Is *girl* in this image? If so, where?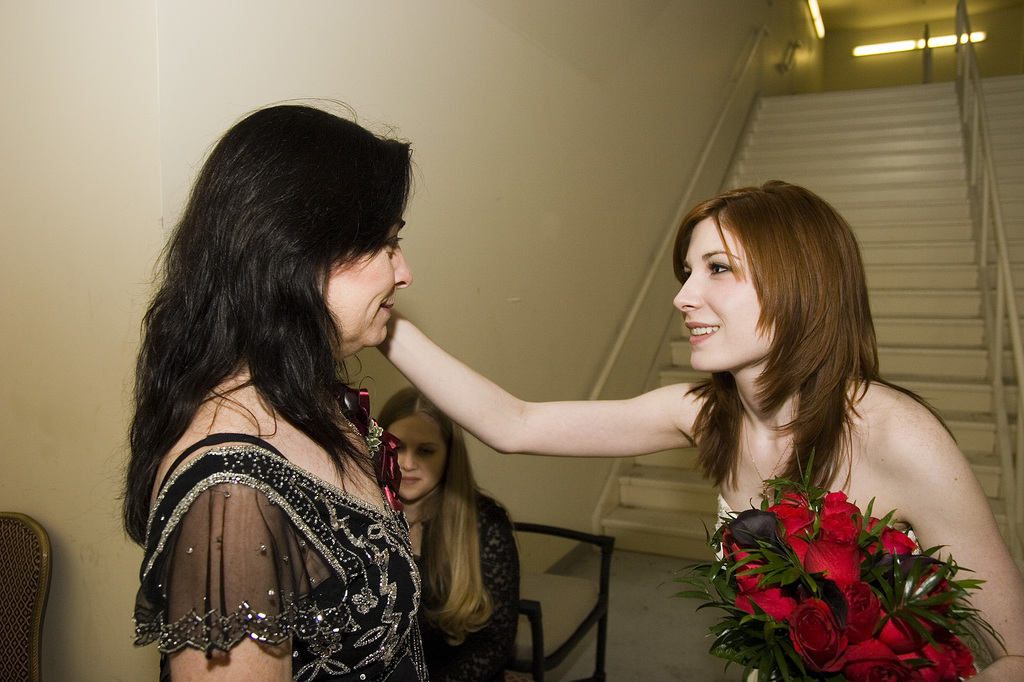
Yes, at (left=376, top=383, right=528, bottom=681).
